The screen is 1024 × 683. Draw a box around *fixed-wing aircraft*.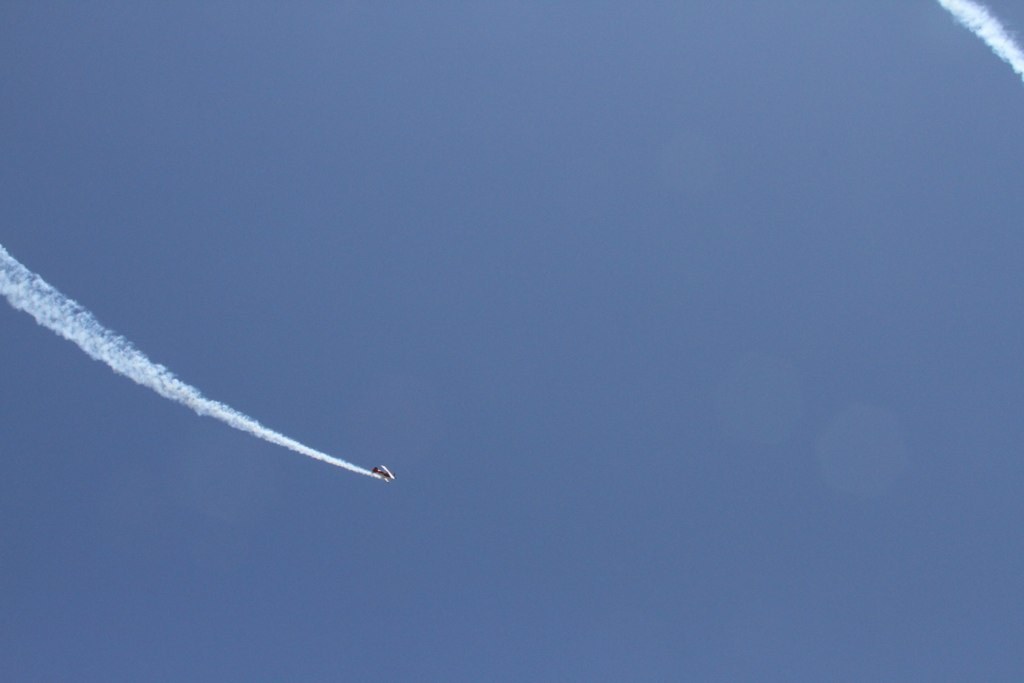
370,464,397,484.
